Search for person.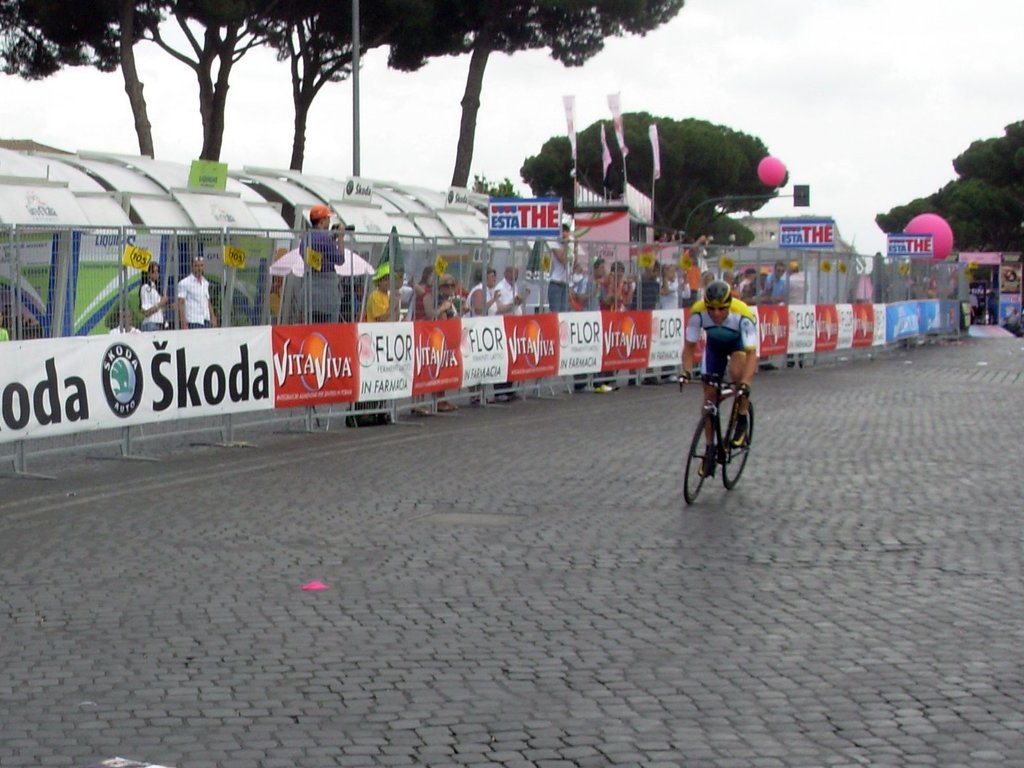
Found at 140:260:179:330.
